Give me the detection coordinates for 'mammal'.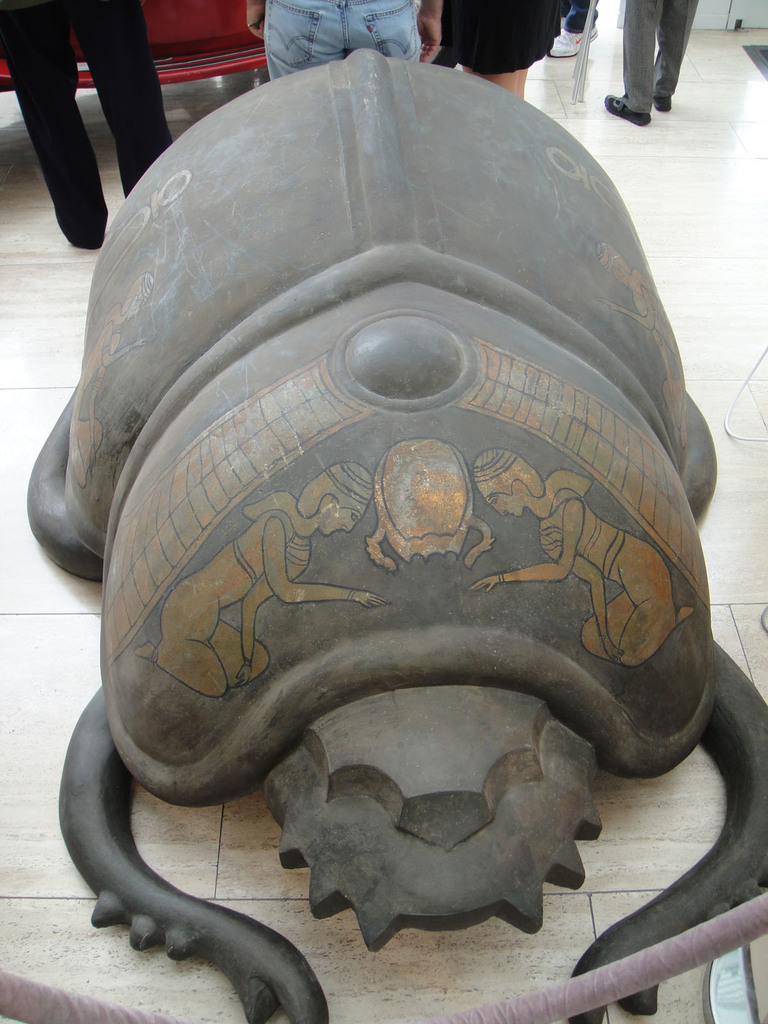
crop(241, 0, 442, 79).
